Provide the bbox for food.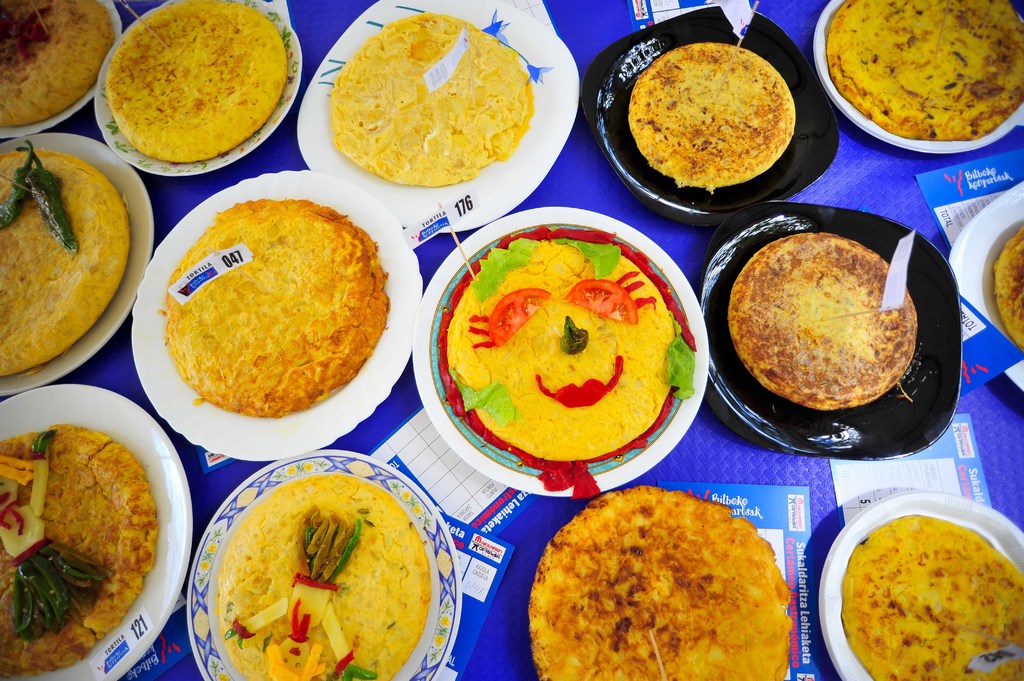
(x1=320, y1=8, x2=531, y2=183).
